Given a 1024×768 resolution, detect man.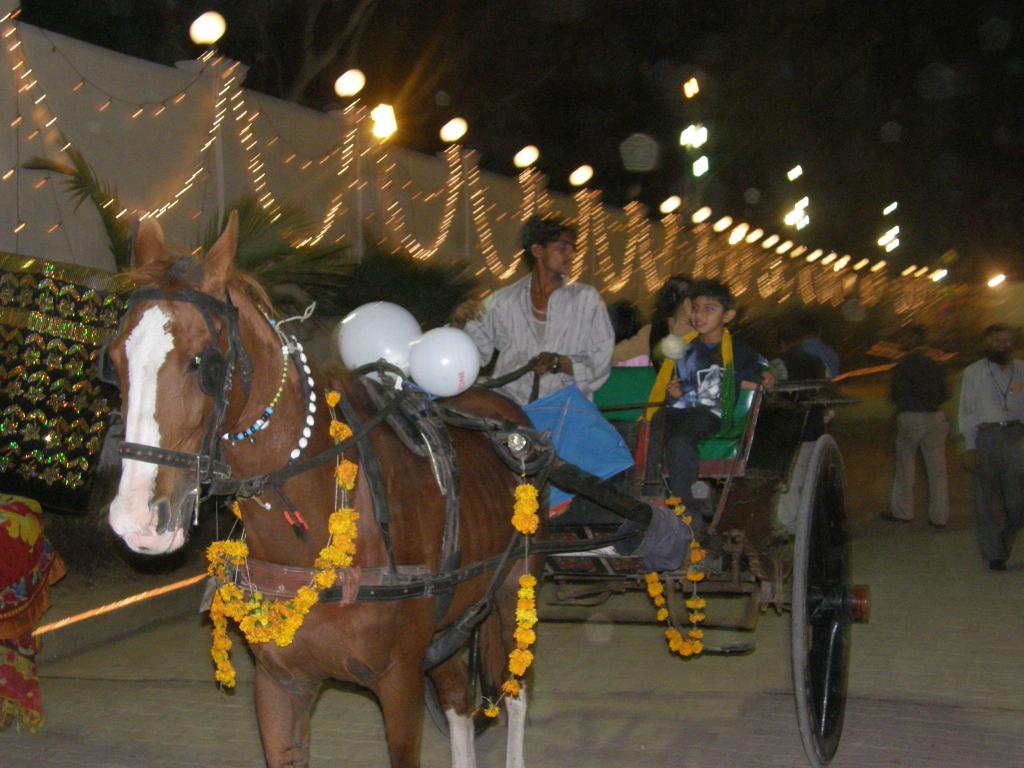
799:310:838:388.
